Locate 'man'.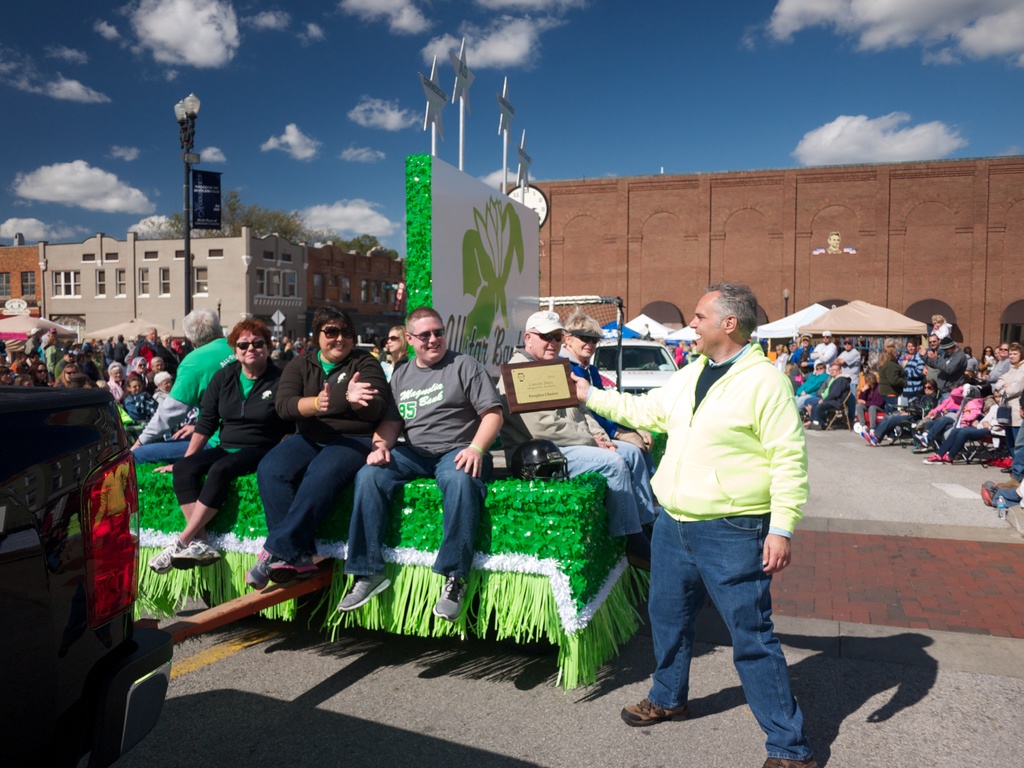
Bounding box: 559, 314, 658, 479.
